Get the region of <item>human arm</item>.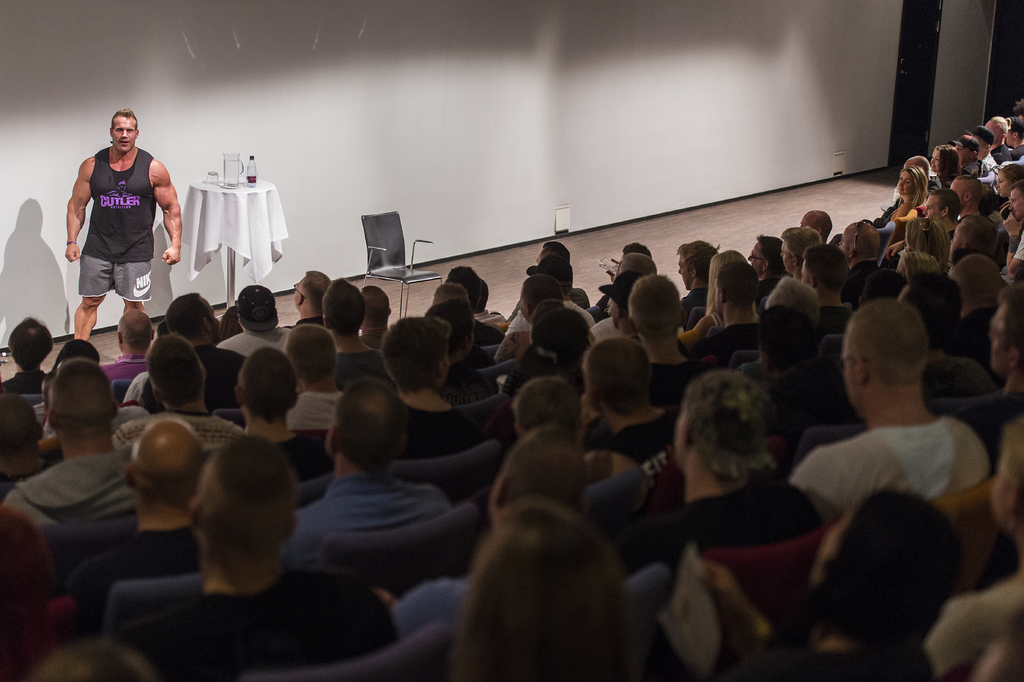
Rect(96, 361, 112, 381).
